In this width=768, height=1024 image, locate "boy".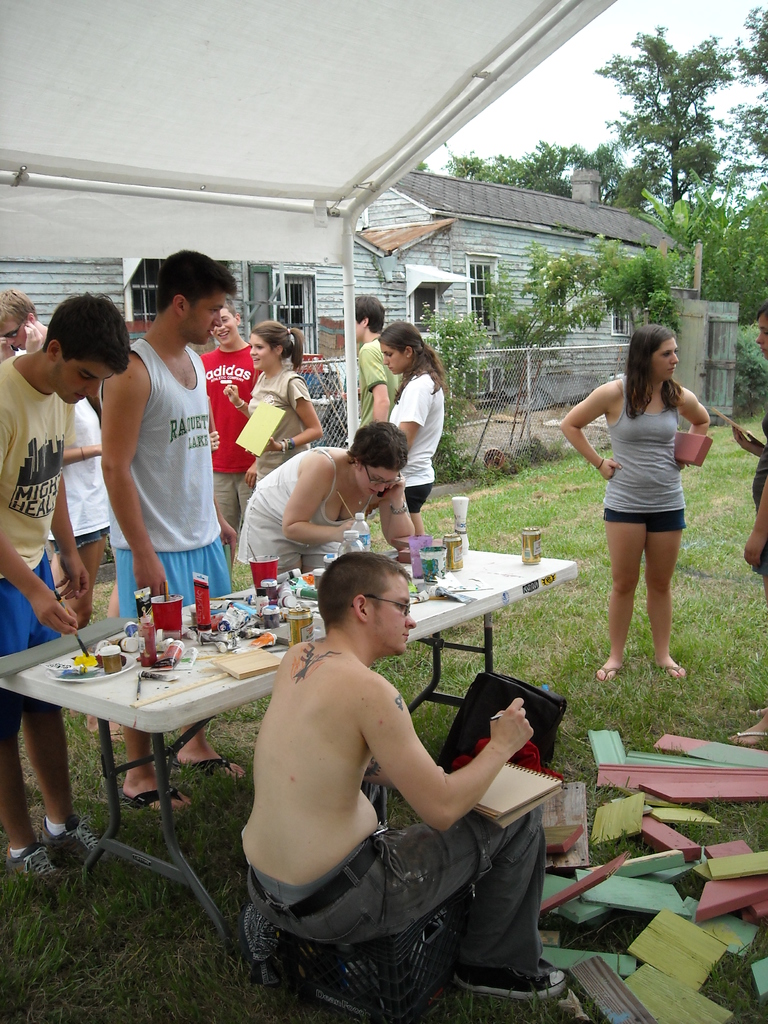
Bounding box: box=[346, 289, 402, 429].
